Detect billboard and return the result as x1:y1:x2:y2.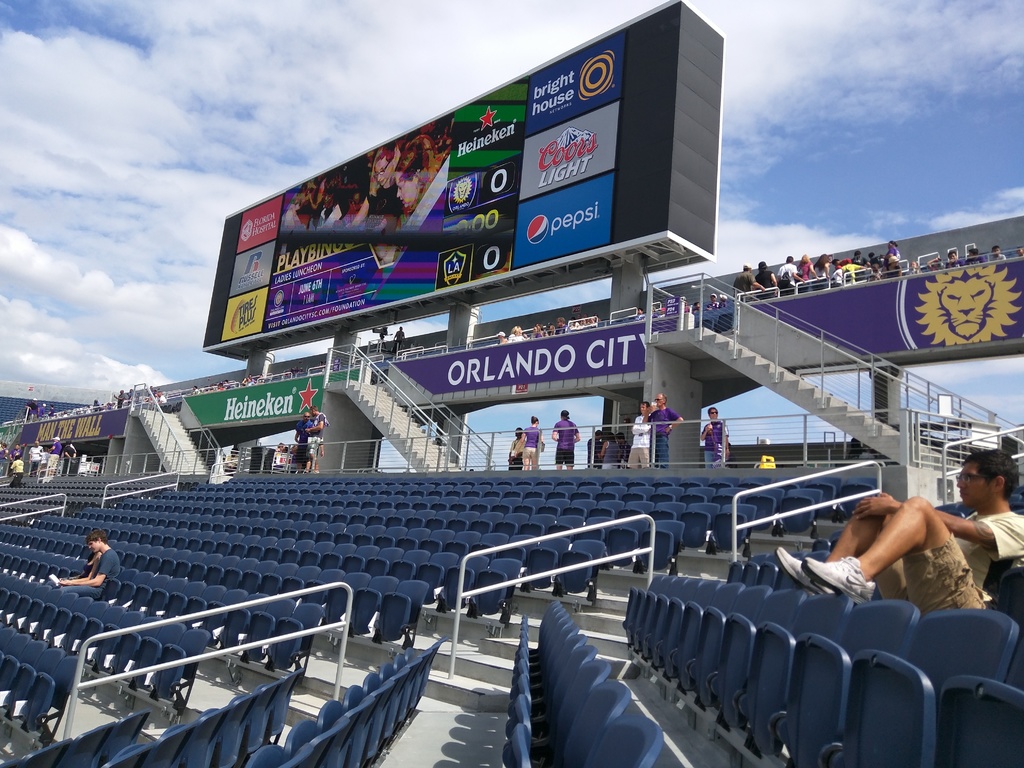
15:405:133:449.
